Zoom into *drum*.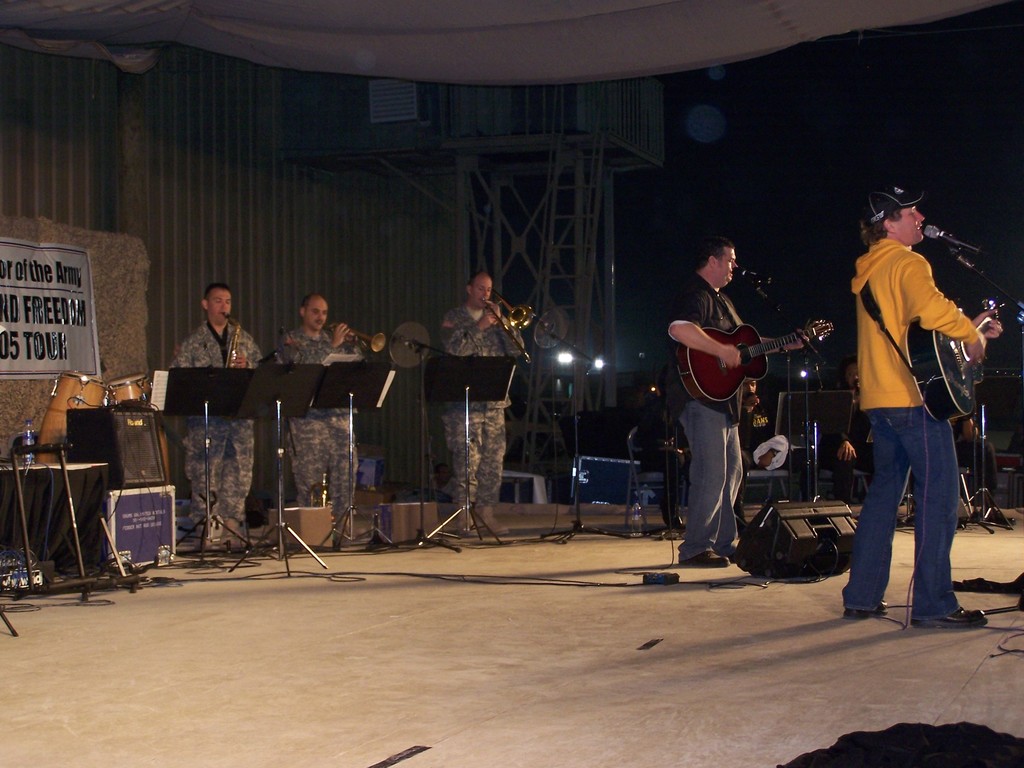
Zoom target: locate(31, 368, 108, 462).
